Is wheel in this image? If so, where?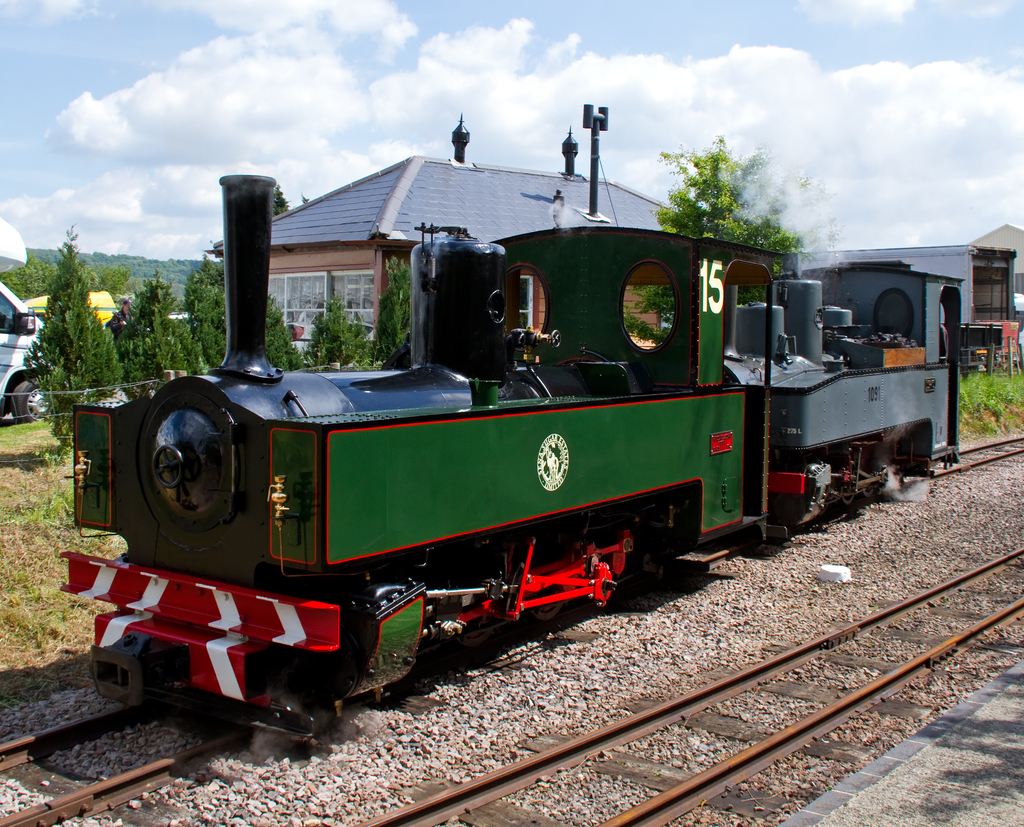
Yes, at bbox=[858, 487, 874, 493].
